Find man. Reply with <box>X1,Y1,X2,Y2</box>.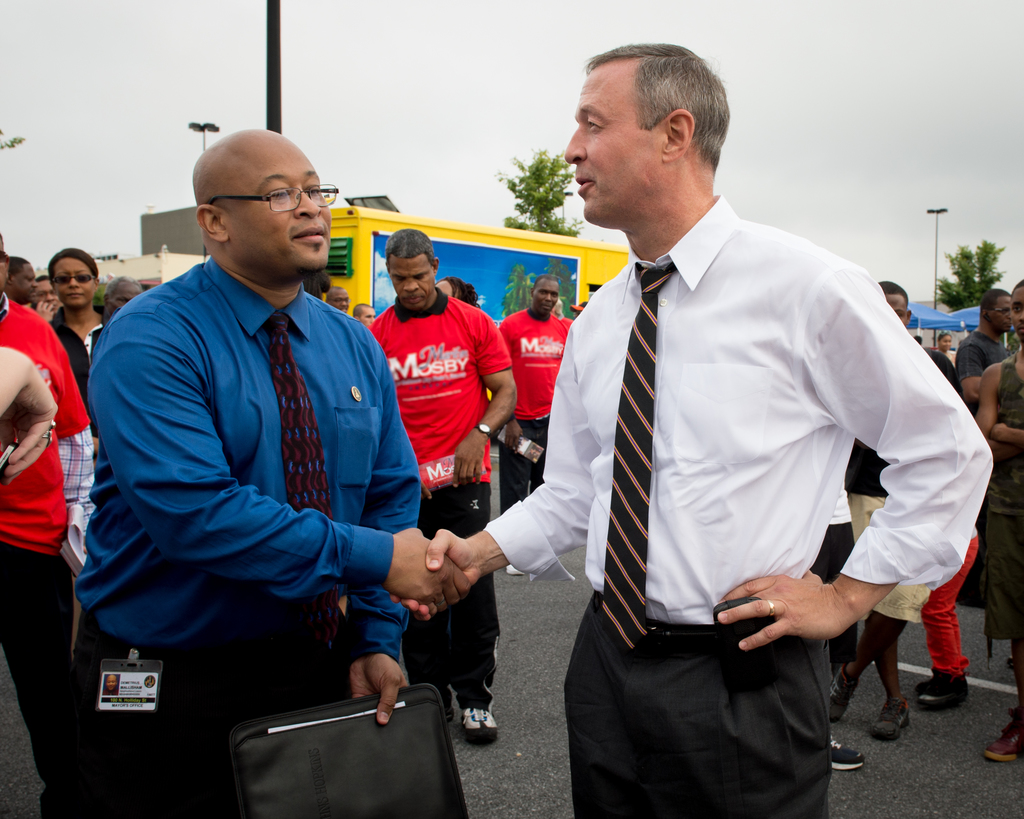
<box>74,120,451,800</box>.
